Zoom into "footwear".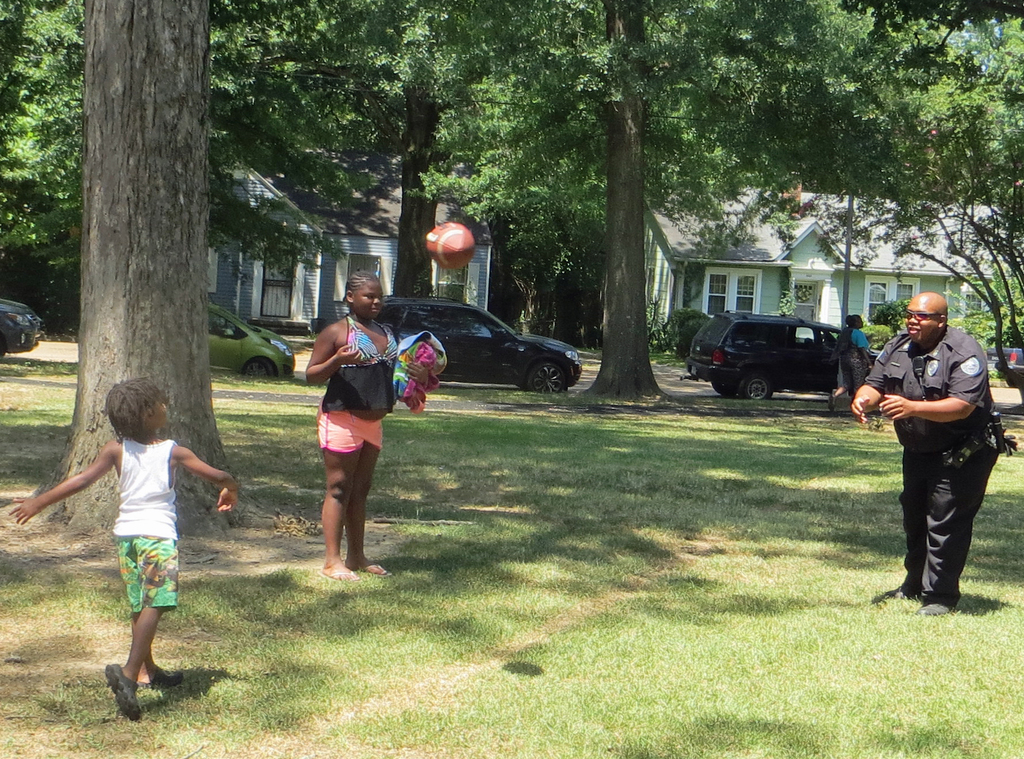
Zoom target: (x1=139, y1=668, x2=189, y2=689).
